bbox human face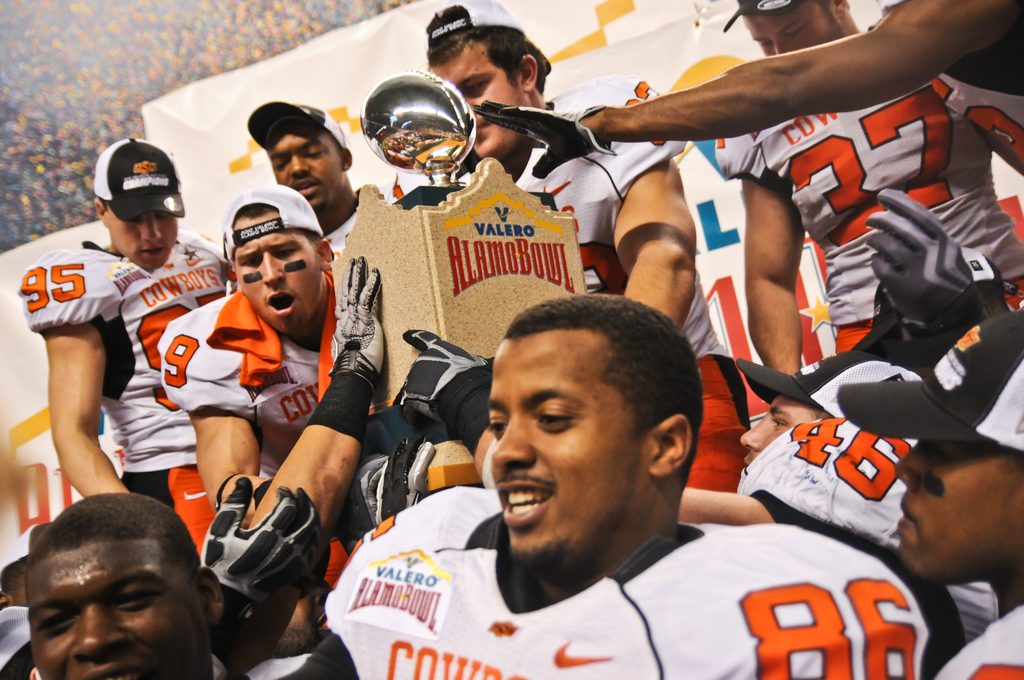
426:40:521:156
